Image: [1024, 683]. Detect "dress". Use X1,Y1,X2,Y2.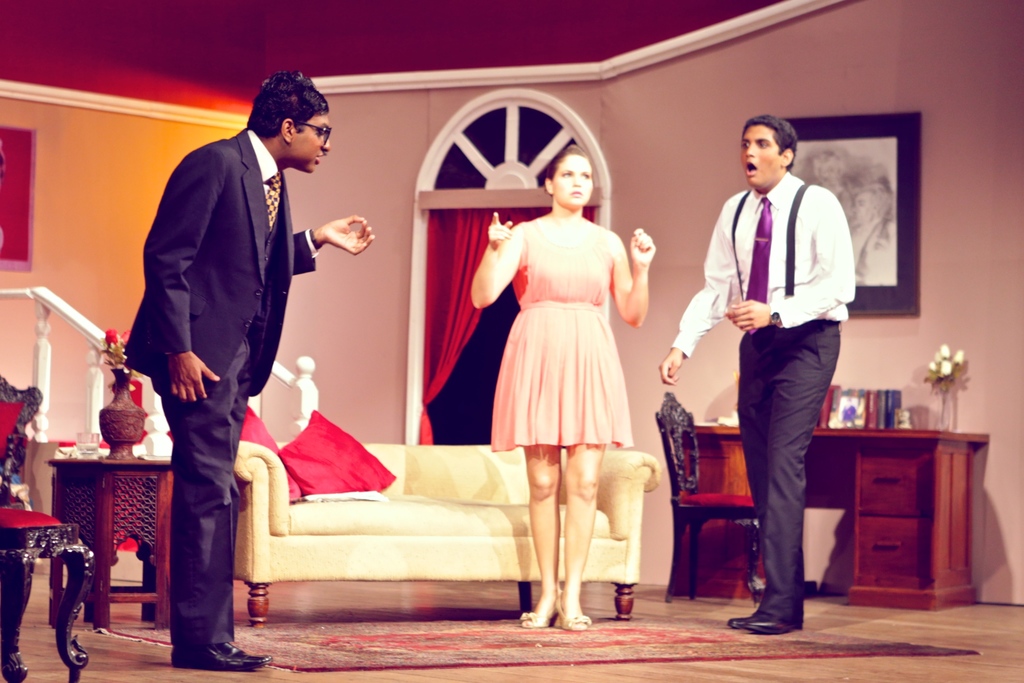
486,219,630,456.
